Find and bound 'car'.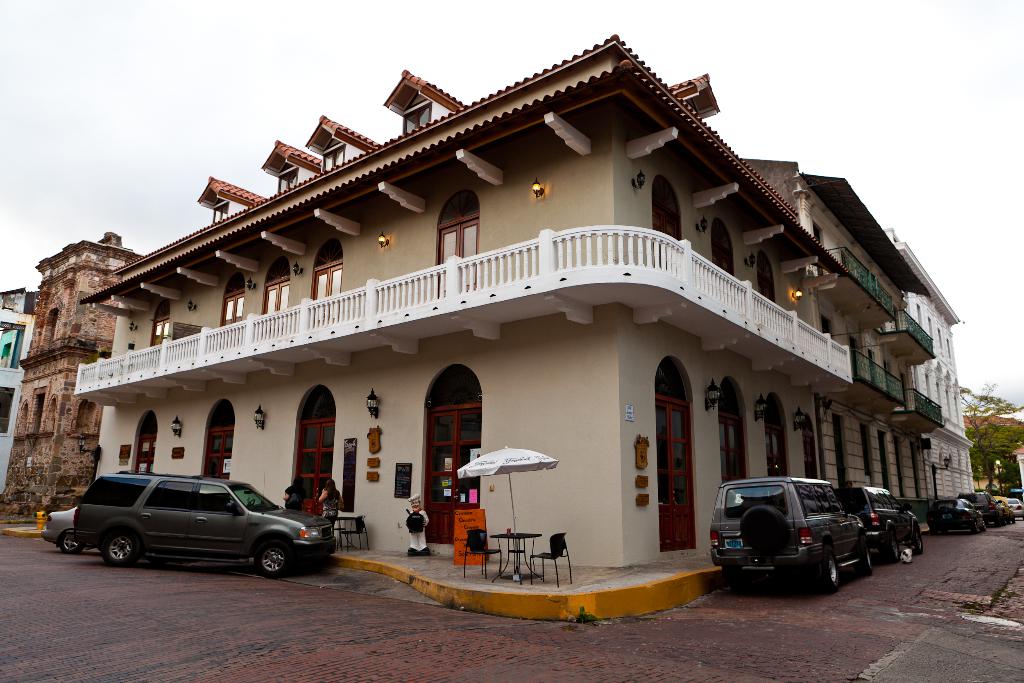
Bound: Rect(710, 472, 877, 596).
